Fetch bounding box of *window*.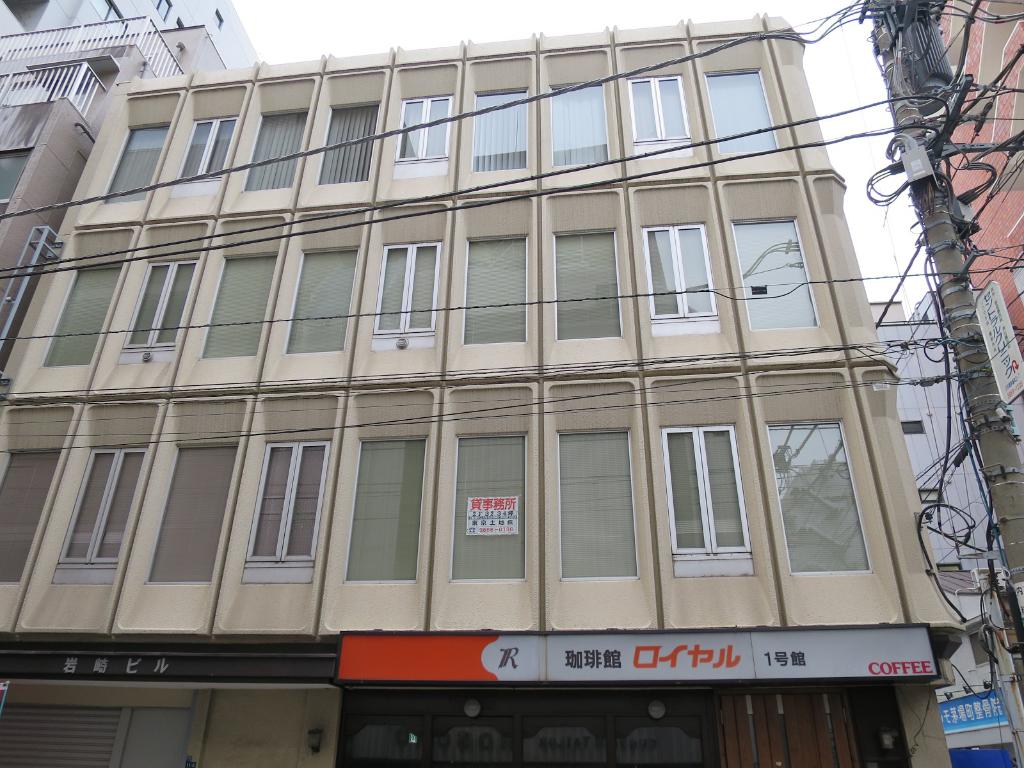
Bbox: {"x1": 547, "y1": 82, "x2": 604, "y2": 172}.
